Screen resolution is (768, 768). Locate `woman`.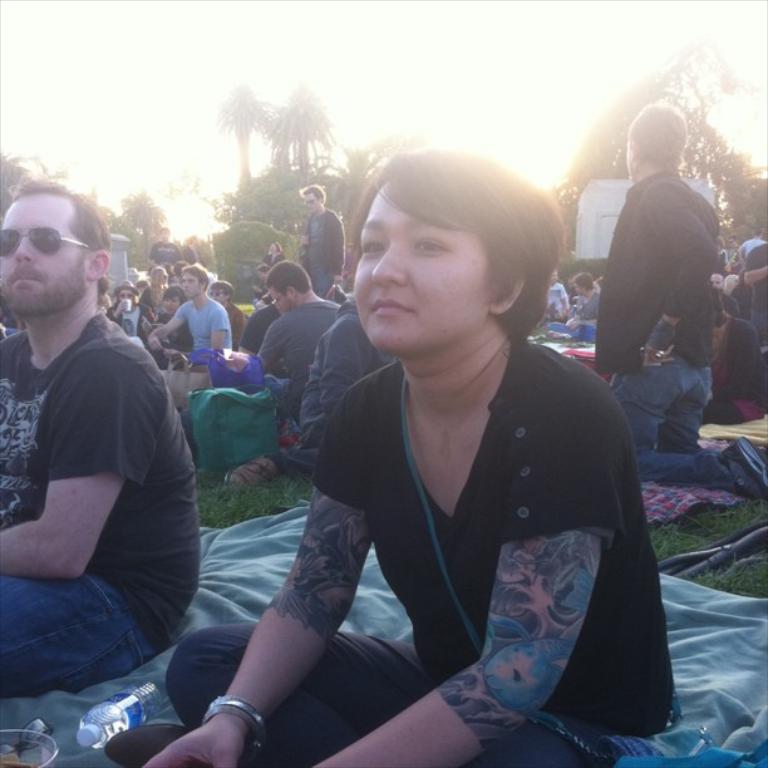
265 238 280 264.
